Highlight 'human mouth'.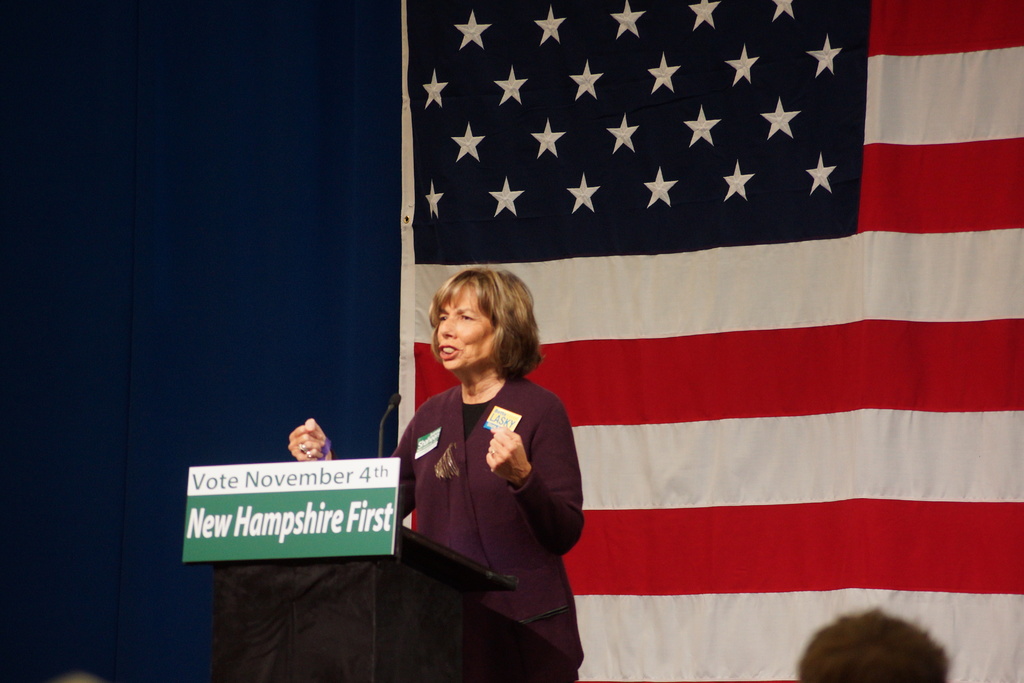
Highlighted region: (x1=435, y1=343, x2=456, y2=360).
